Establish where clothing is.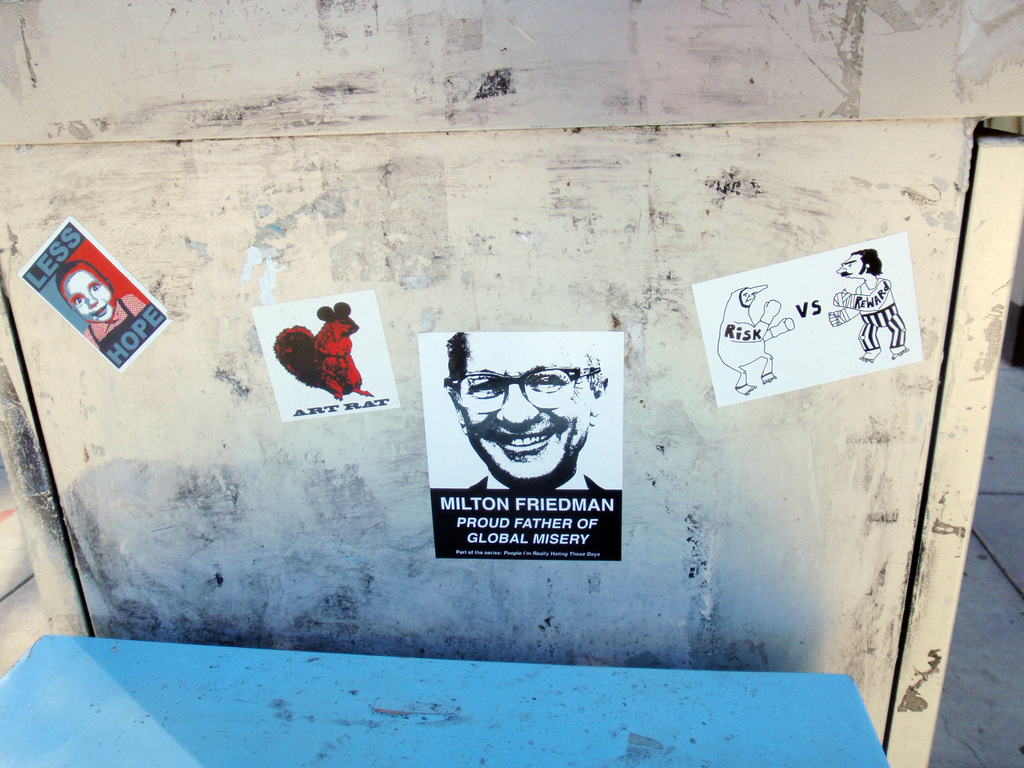
Established at bbox=(466, 467, 606, 492).
